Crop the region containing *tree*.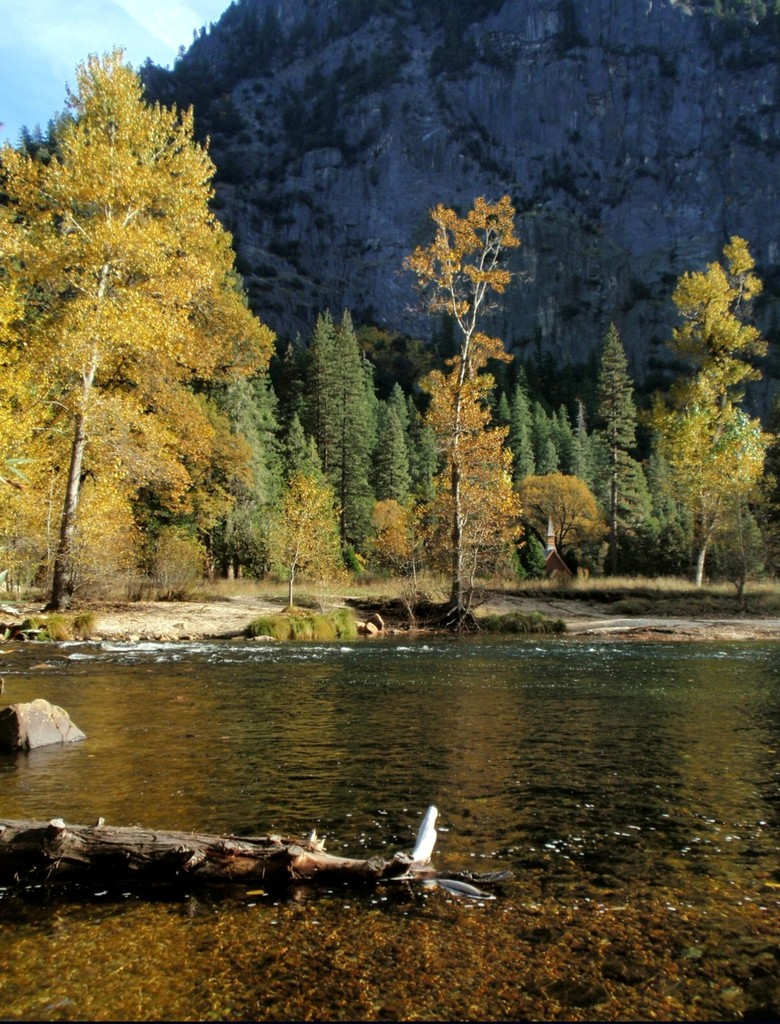
Crop region: [left=390, top=191, right=520, bottom=634].
